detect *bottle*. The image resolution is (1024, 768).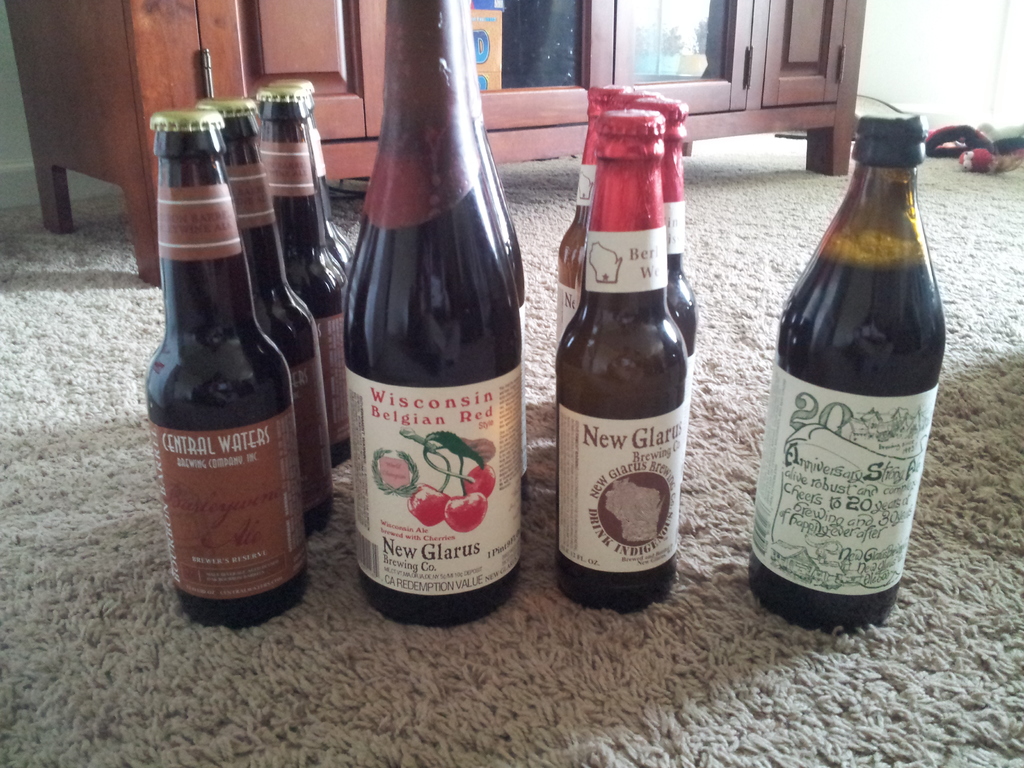
(195,90,332,535).
